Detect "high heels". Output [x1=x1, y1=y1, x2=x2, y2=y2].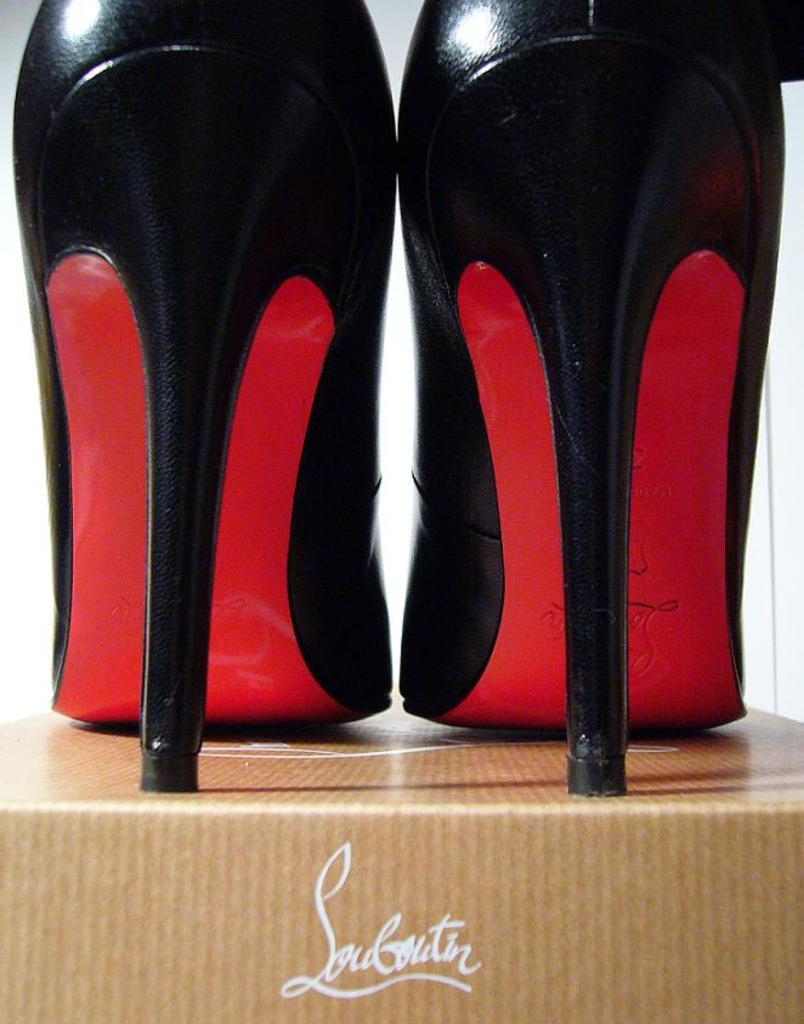
[x1=397, y1=0, x2=787, y2=804].
